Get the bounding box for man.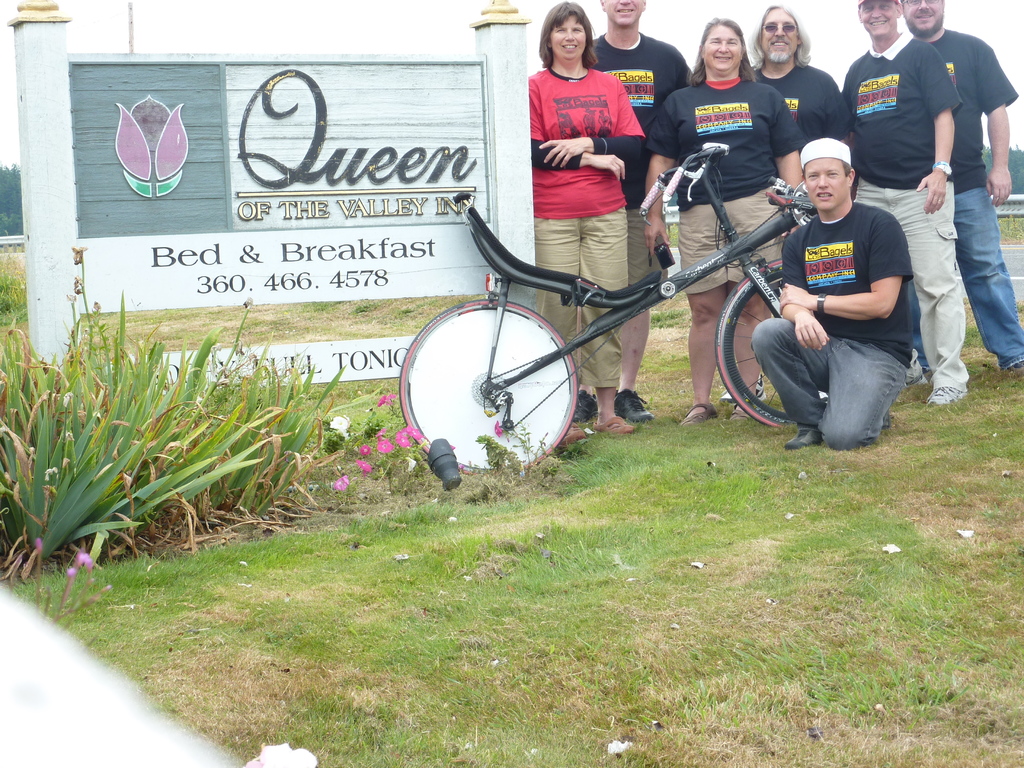
l=902, t=0, r=1023, b=376.
